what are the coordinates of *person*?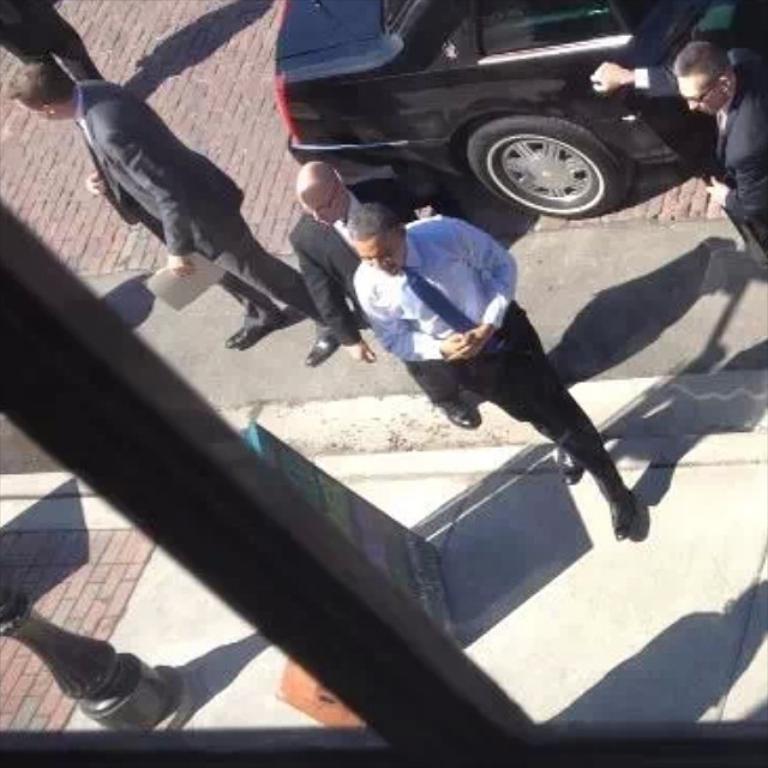
crop(284, 161, 462, 436).
